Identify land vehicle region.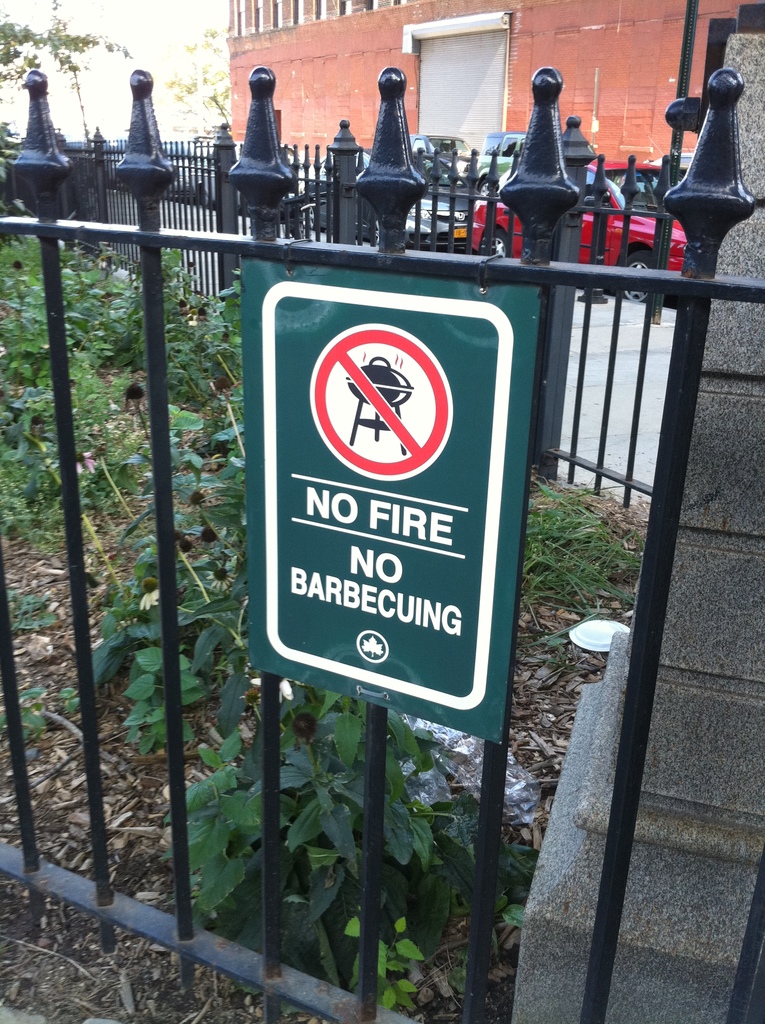
Region: region(476, 129, 527, 198).
